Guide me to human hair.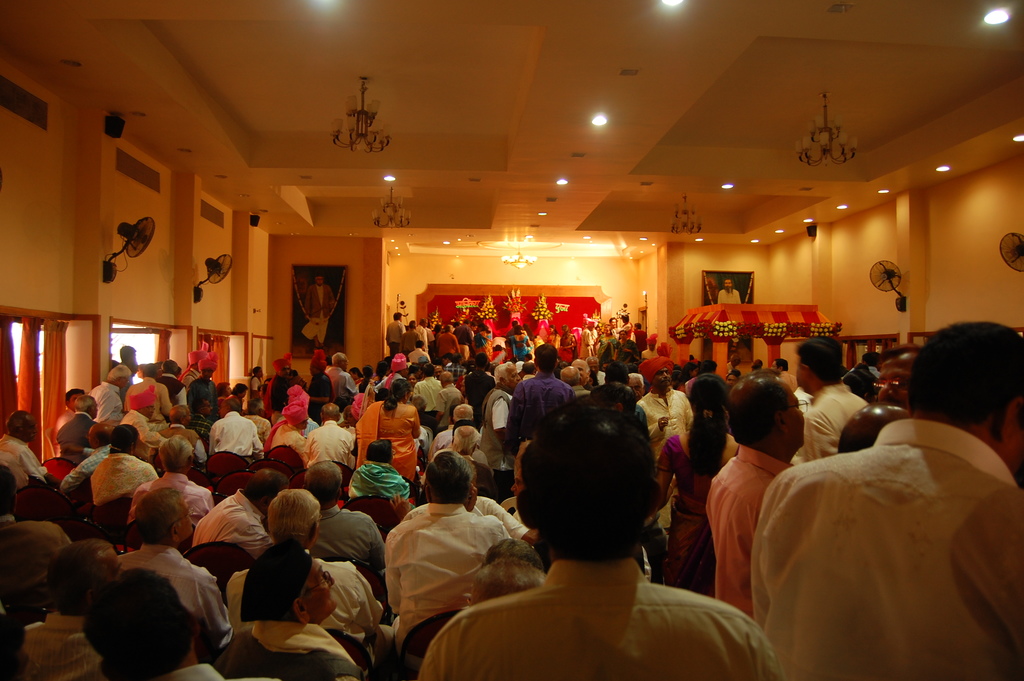
Guidance: pyautogui.locateOnScreen(535, 345, 560, 375).
